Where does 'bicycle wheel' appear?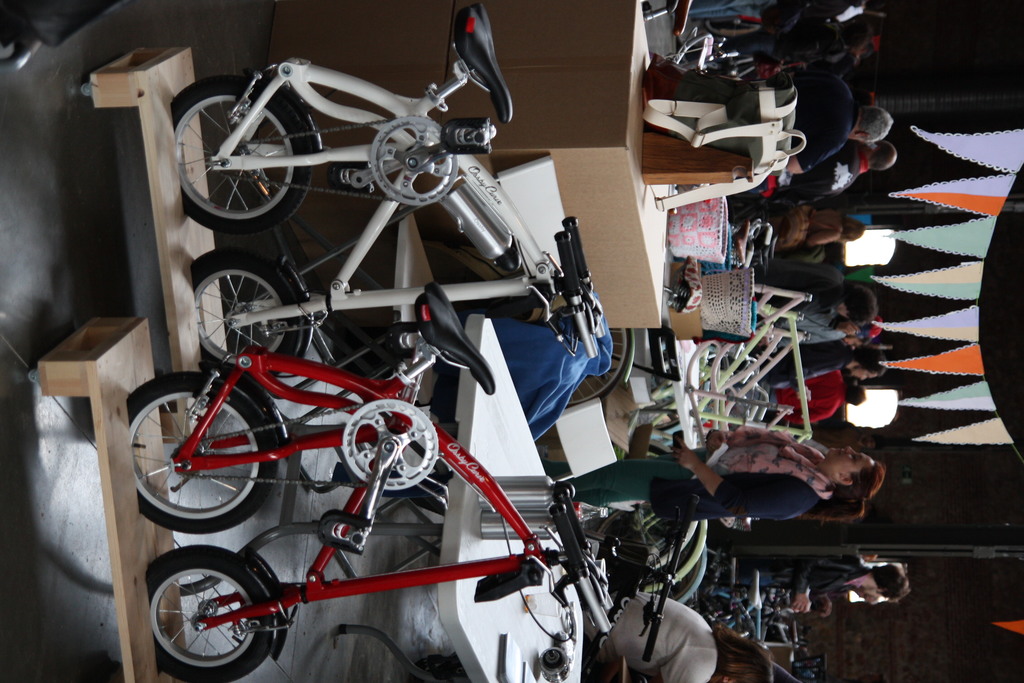
Appears at [170,70,315,236].
